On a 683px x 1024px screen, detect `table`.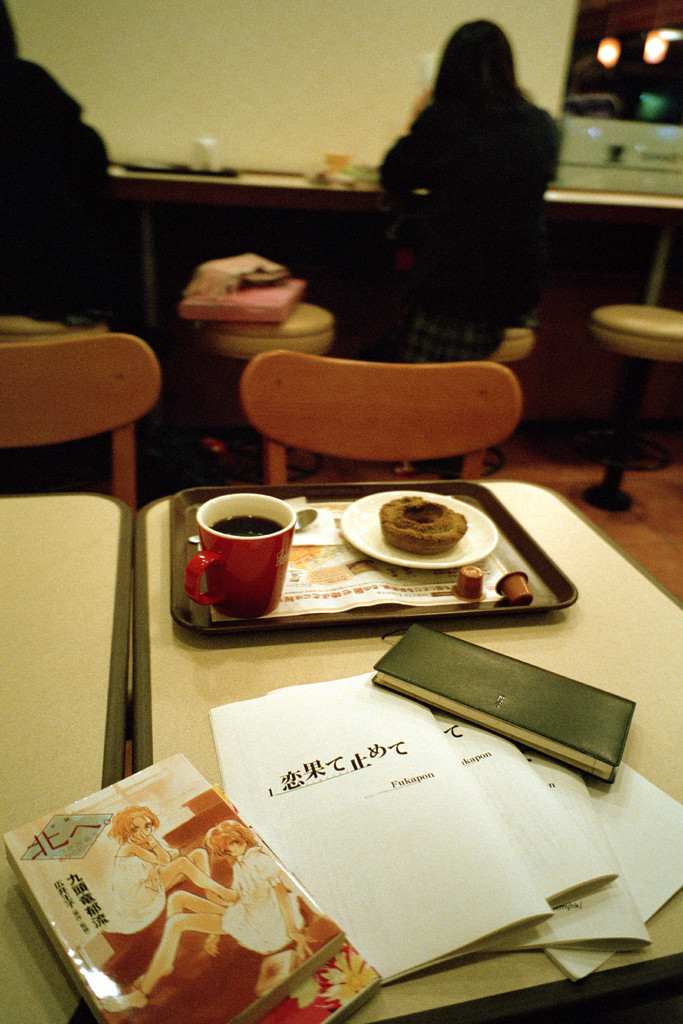
x1=201, y1=294, x2=336, y2=497.
